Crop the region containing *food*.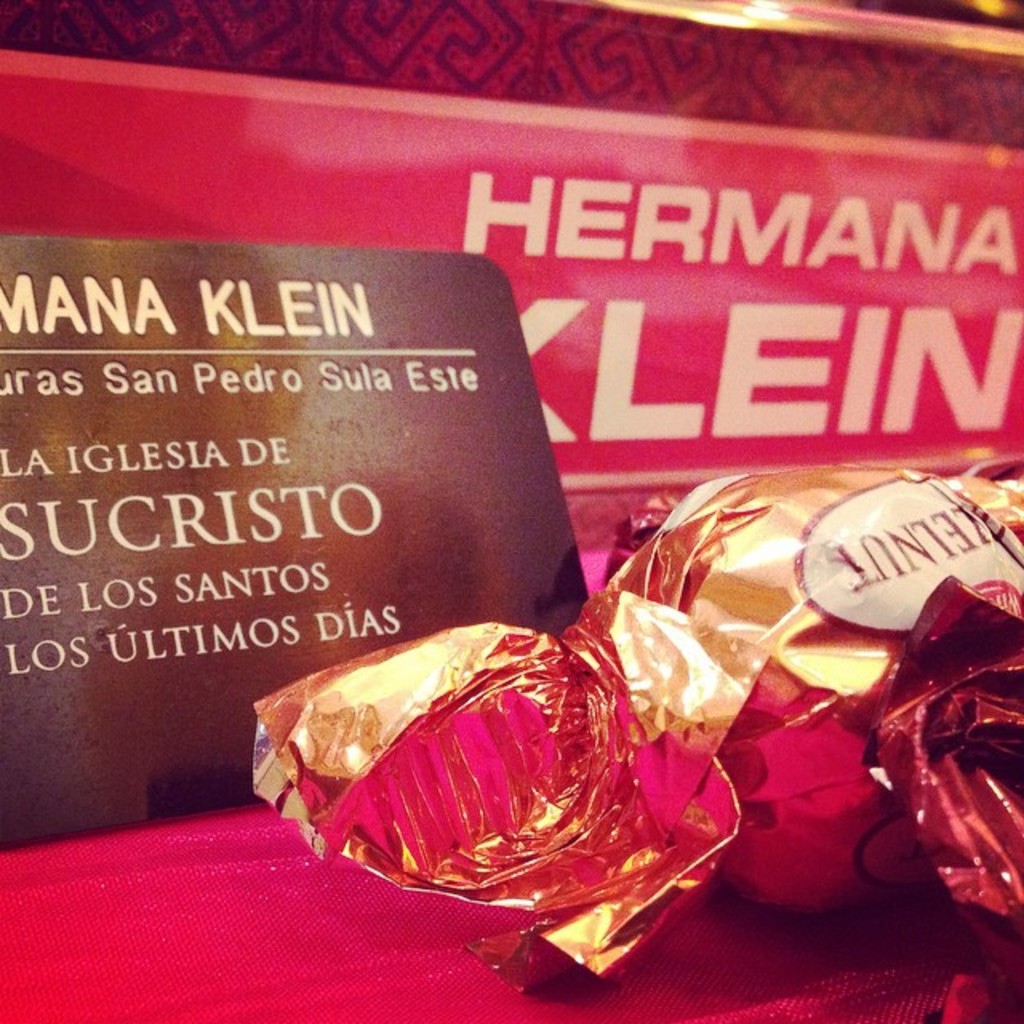
Crop region: (242, 459, 1022, 960).
